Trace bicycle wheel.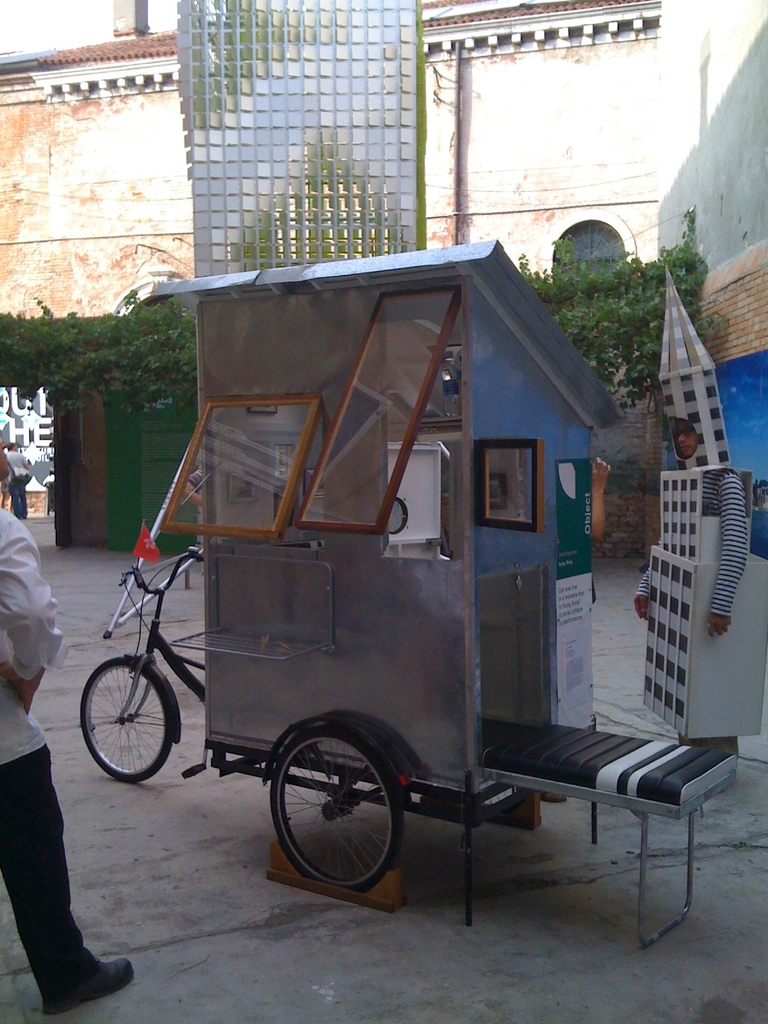
Traced to box=[79, 663, 179, 789].
